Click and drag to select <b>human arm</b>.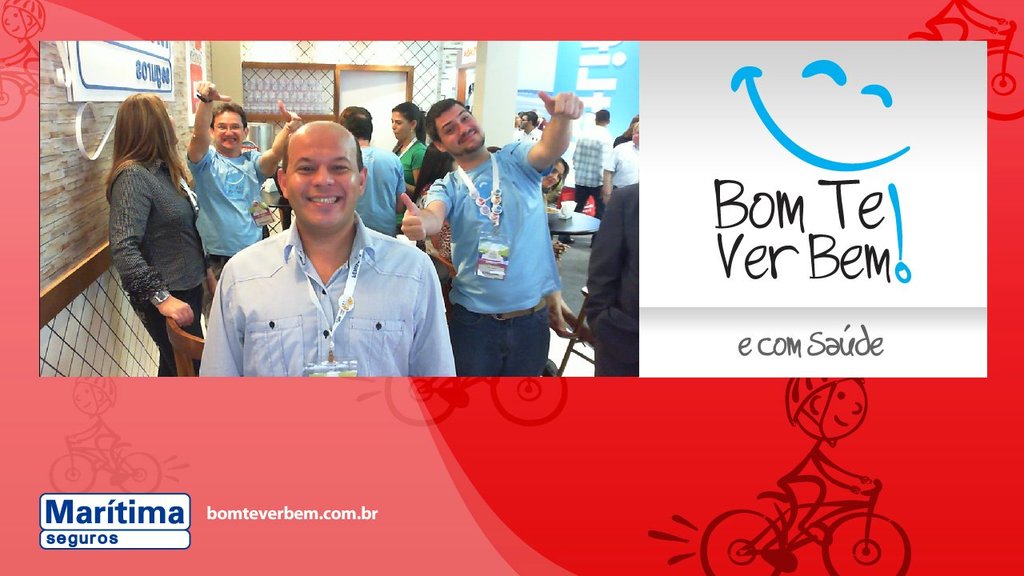
Selection: [249,94,303,186].
